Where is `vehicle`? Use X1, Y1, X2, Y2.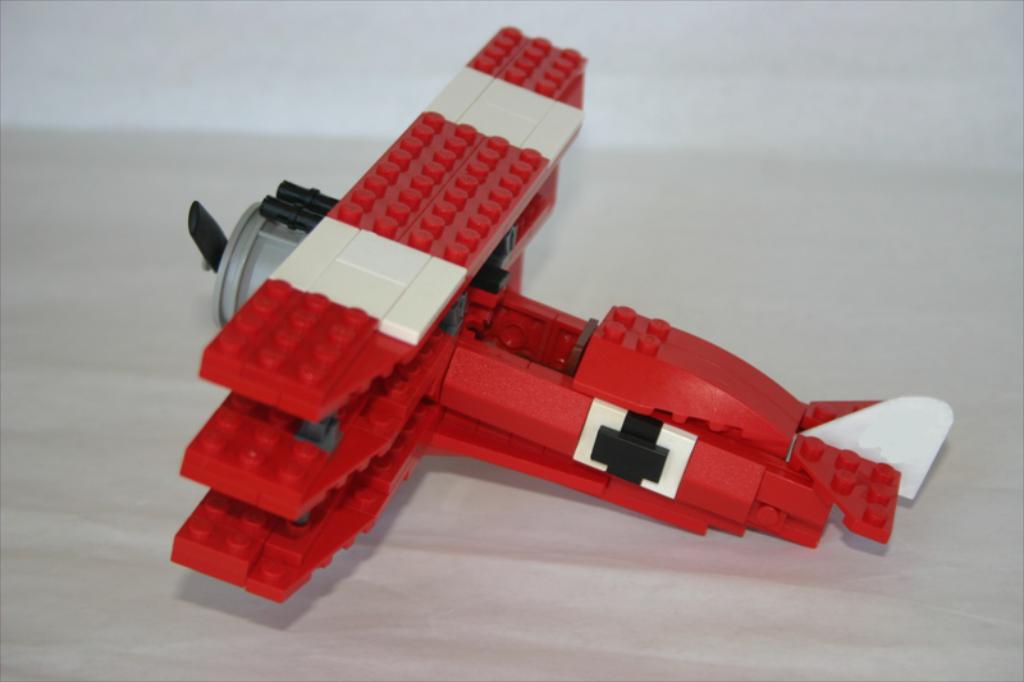
173, 27, 955, 605.
